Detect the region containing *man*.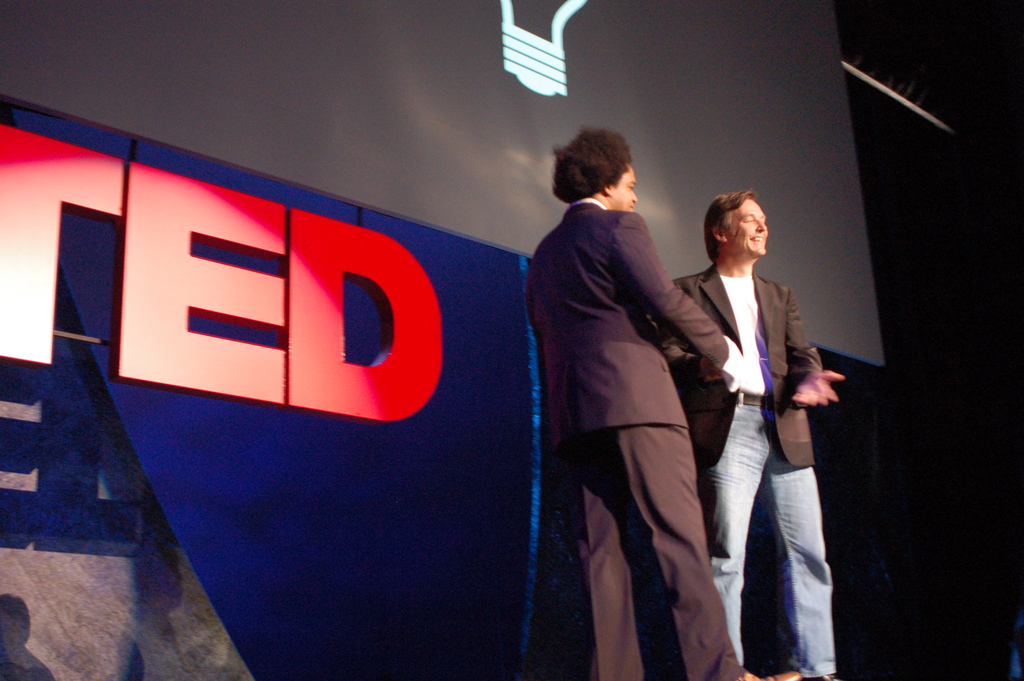
l=662, t=185, r=846, b=680.
